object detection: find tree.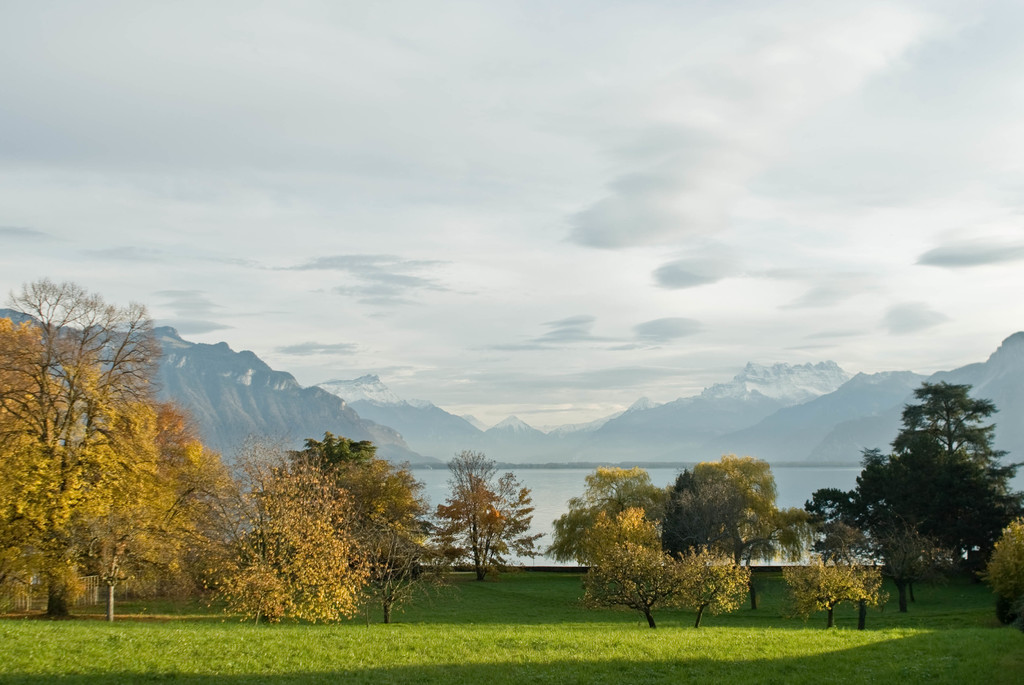
570/503/671/632.
